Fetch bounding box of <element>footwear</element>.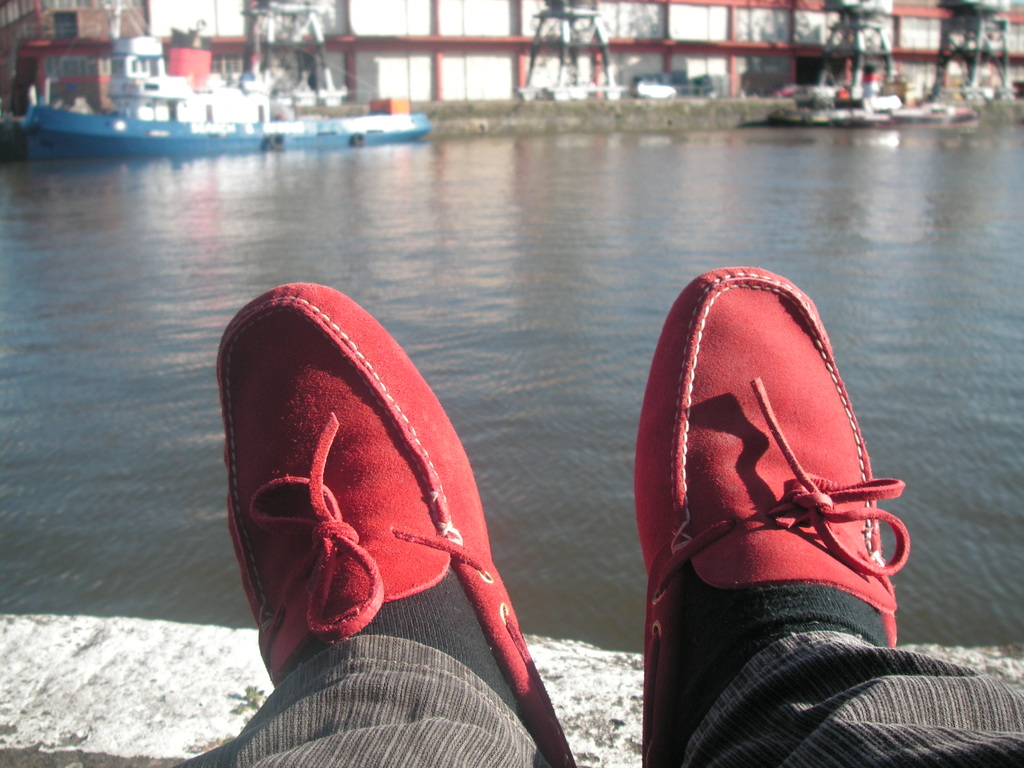
Bbox: (214, 284, 554, 746).
